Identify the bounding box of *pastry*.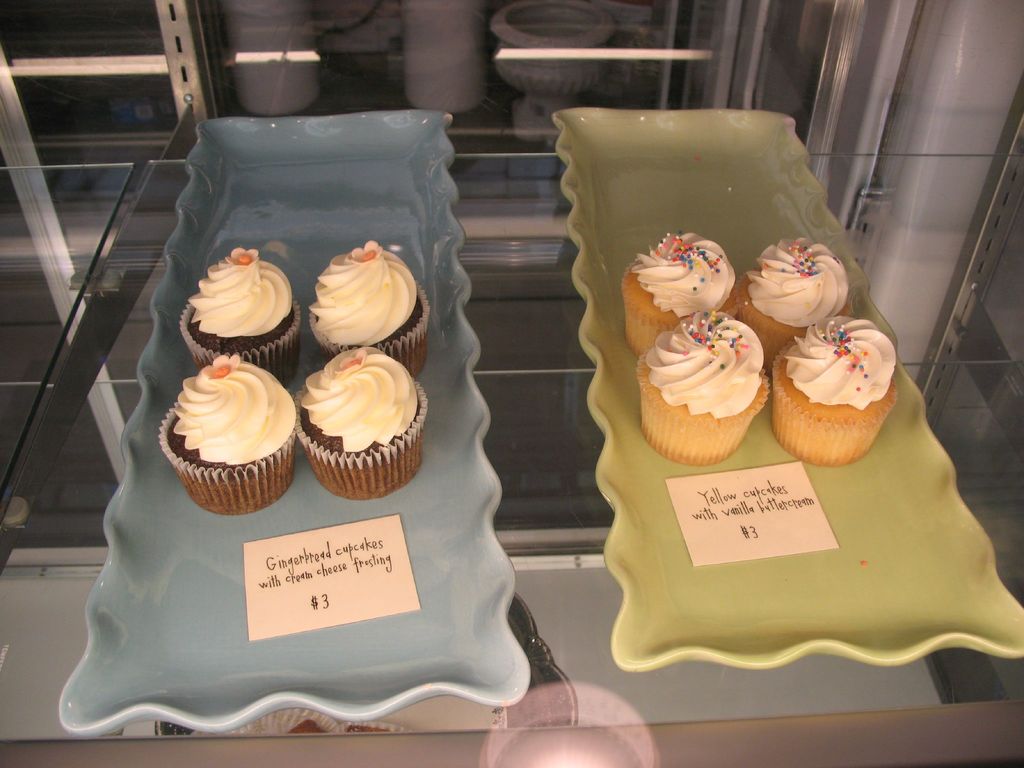
left=159, top=352, right=301, bottom=515.
